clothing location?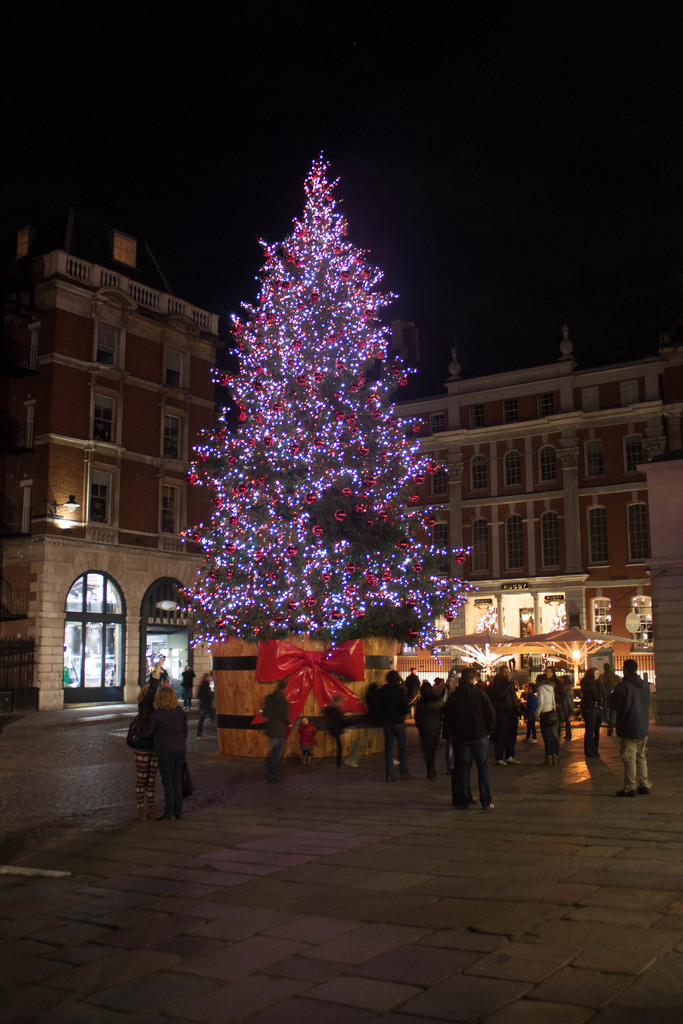
detection(441, 689, 492, 792)
